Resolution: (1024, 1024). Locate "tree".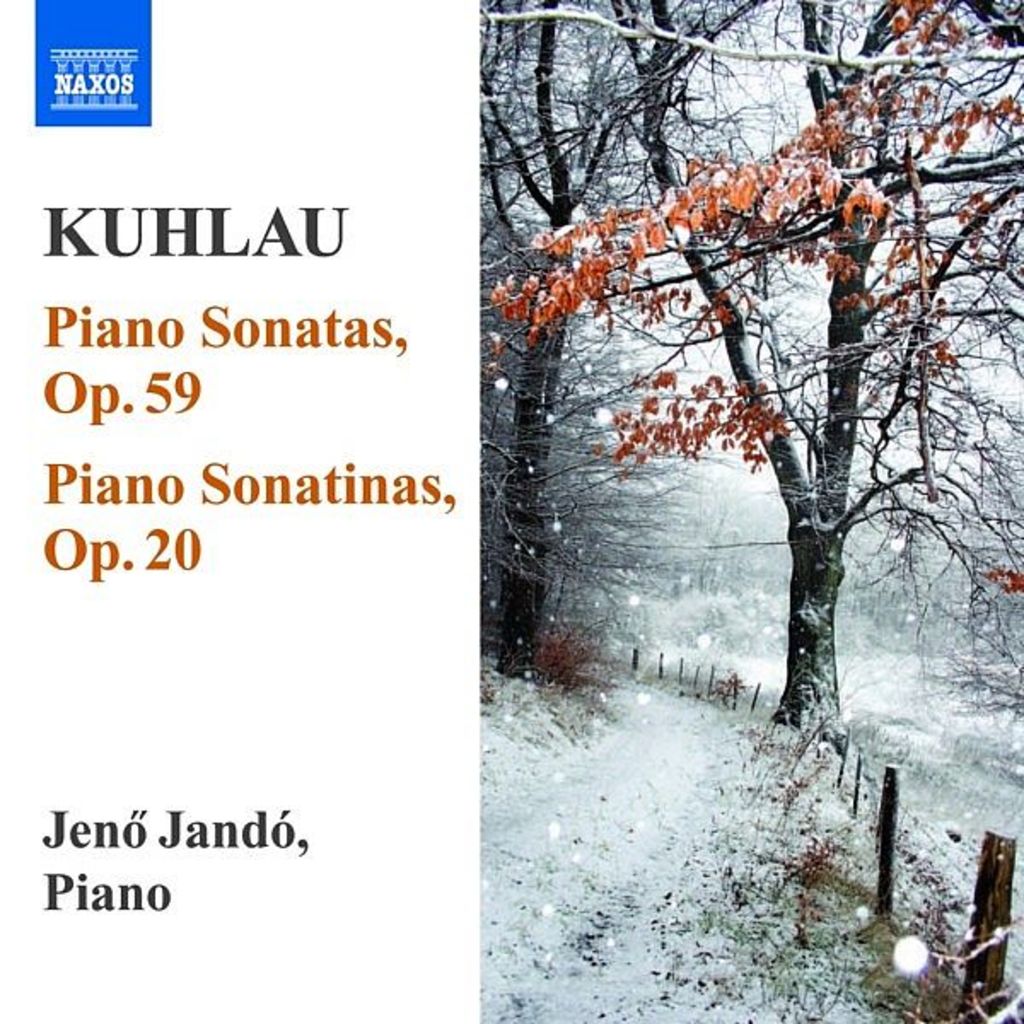
box=[626, 0, 1022, 739].
